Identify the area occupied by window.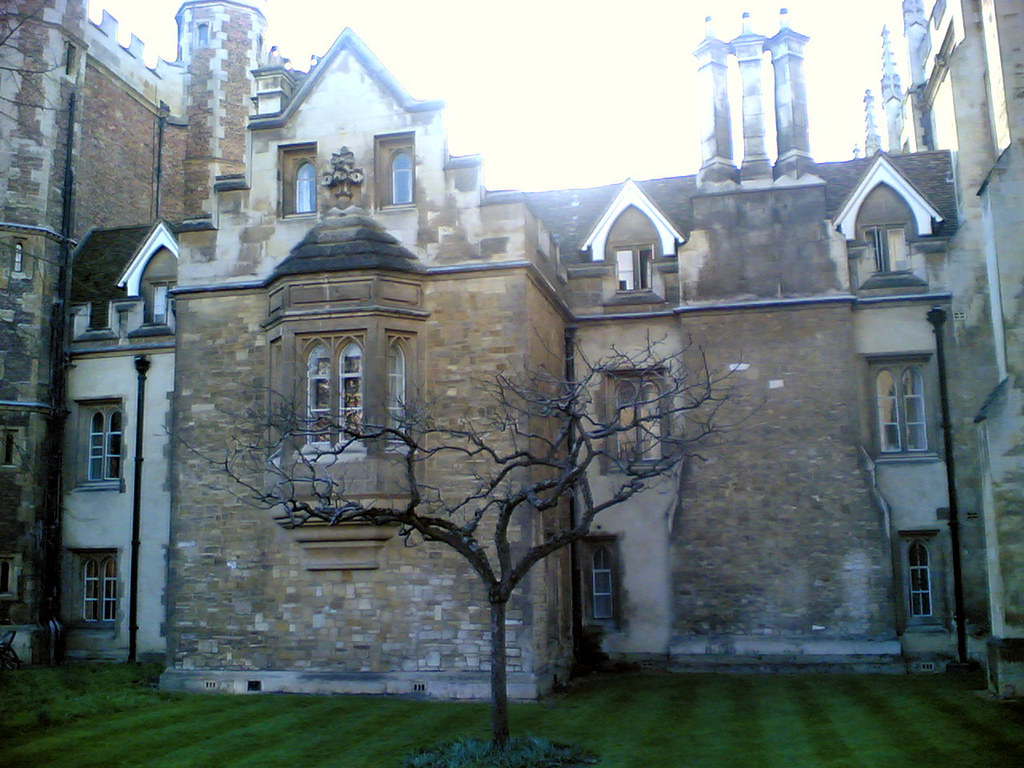
Area: [385,342,413,442].
